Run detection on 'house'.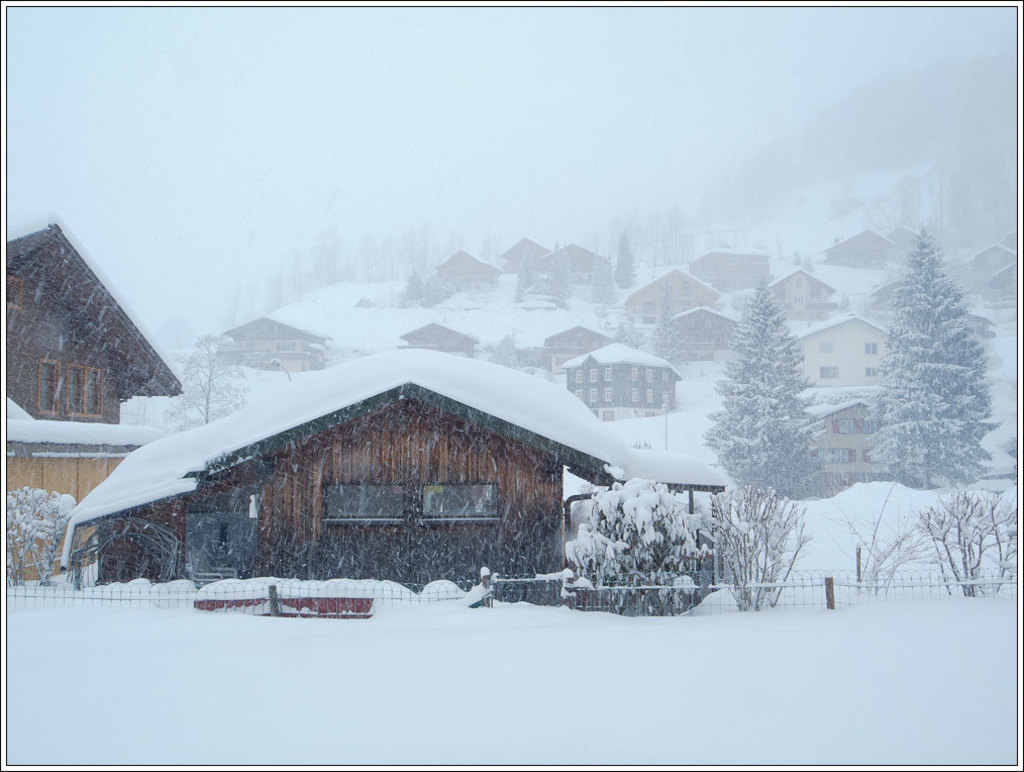
Result: (968,242,1015,272).
